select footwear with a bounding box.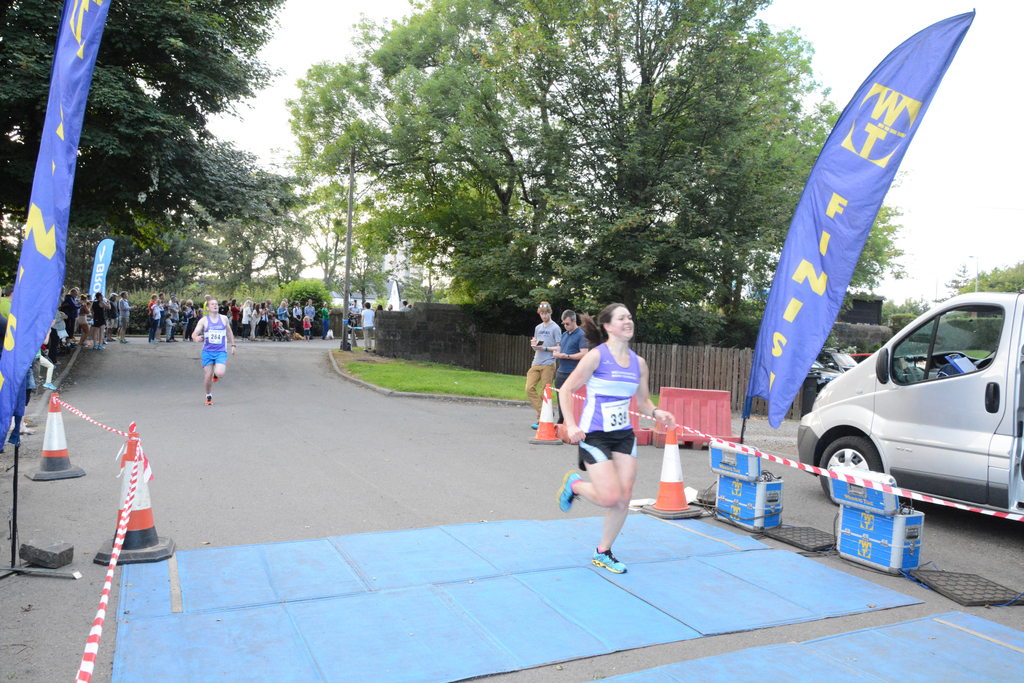
528/419/543/434.
